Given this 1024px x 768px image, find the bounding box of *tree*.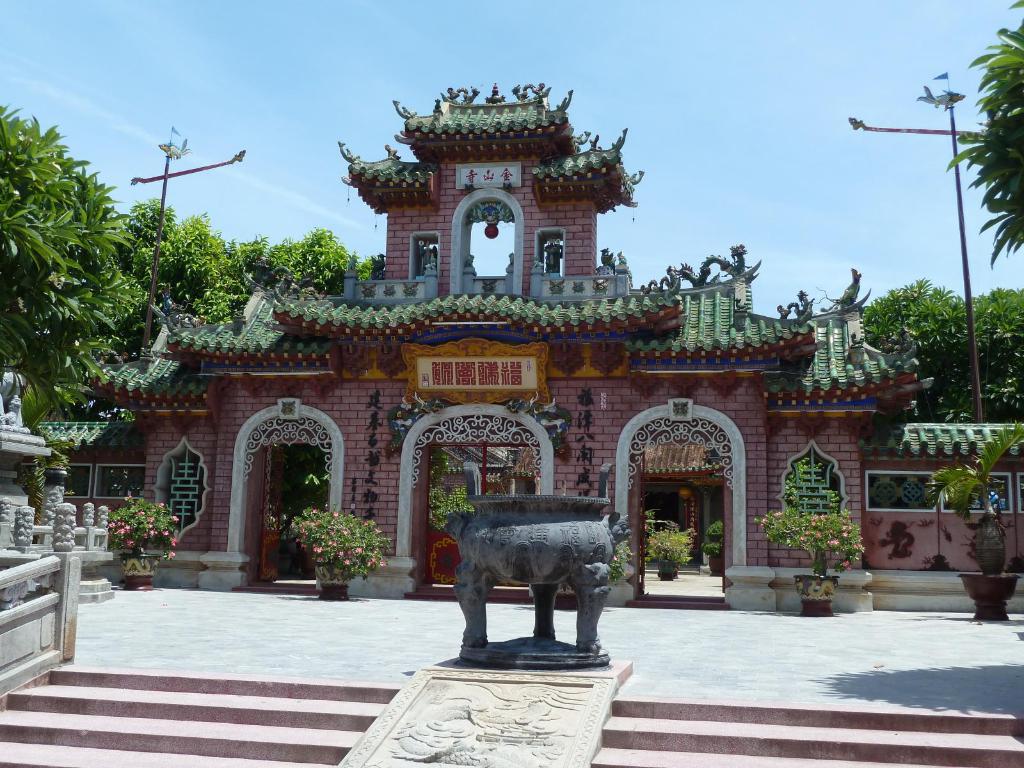
858 276 1023 429.
